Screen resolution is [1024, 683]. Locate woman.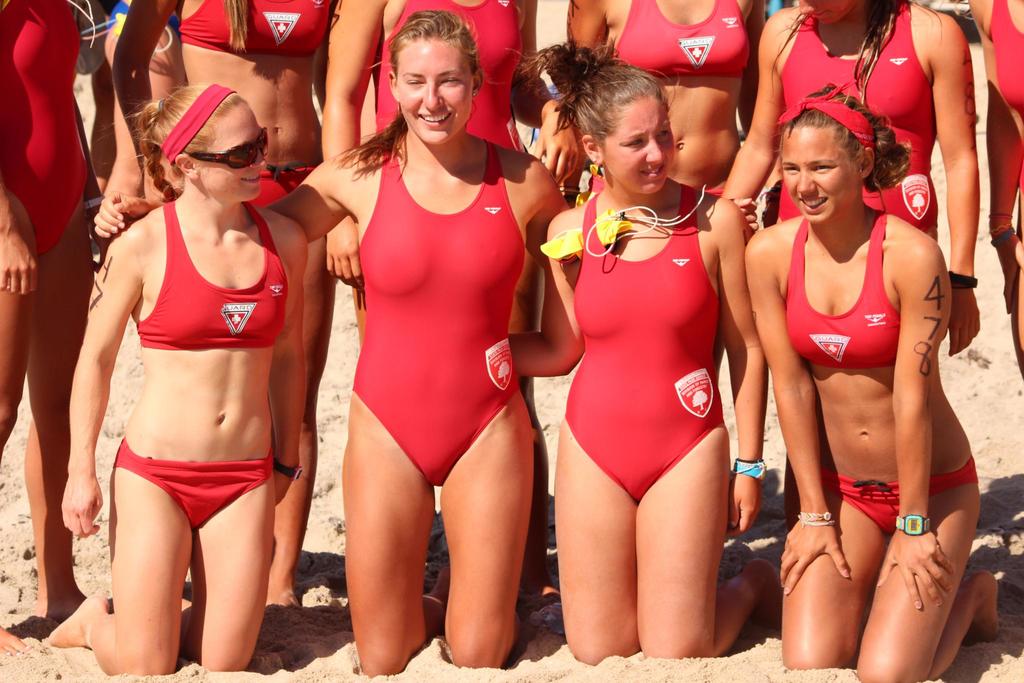
(36,76,300,677).
